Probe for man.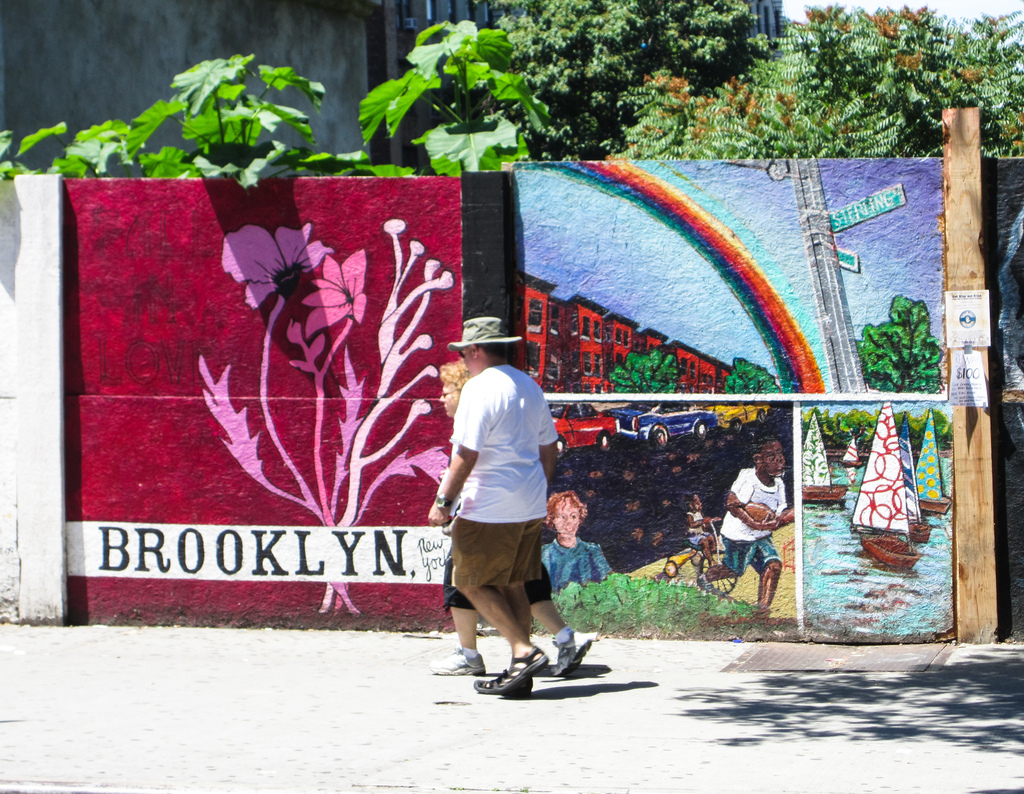
Probe result: [428, 348, 591, 672].
